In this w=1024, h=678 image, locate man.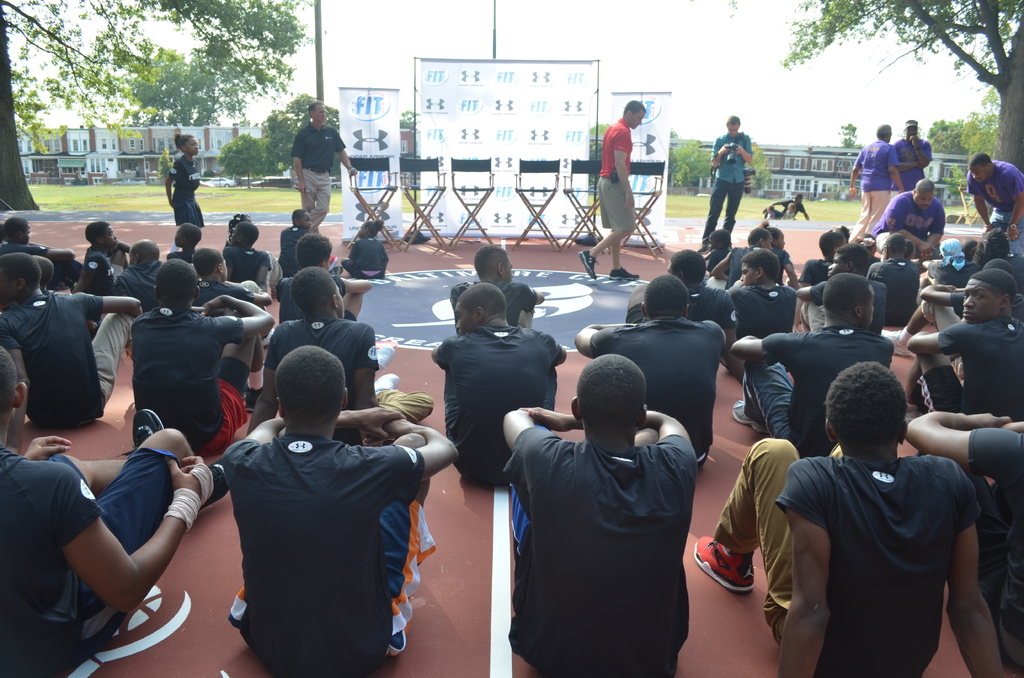
Bounding box: <bbox>699, 116, 753, 257</bbox>.
